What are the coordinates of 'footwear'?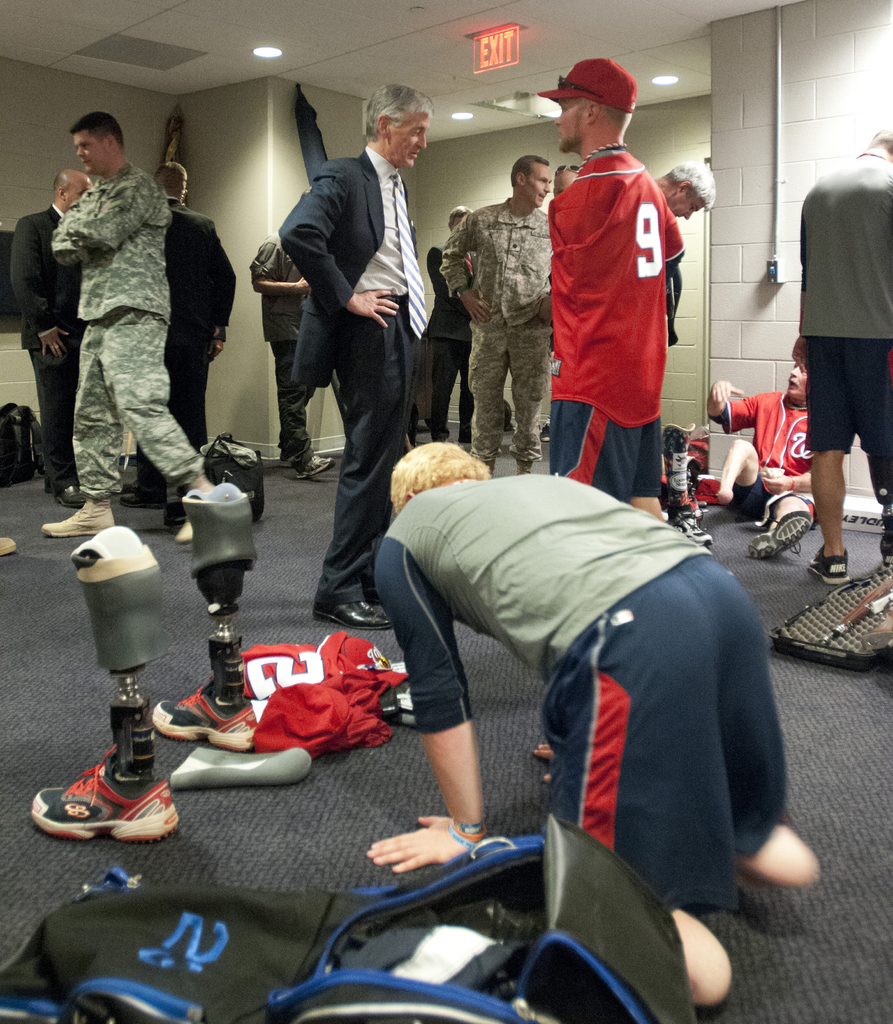
41 497 118 535.
